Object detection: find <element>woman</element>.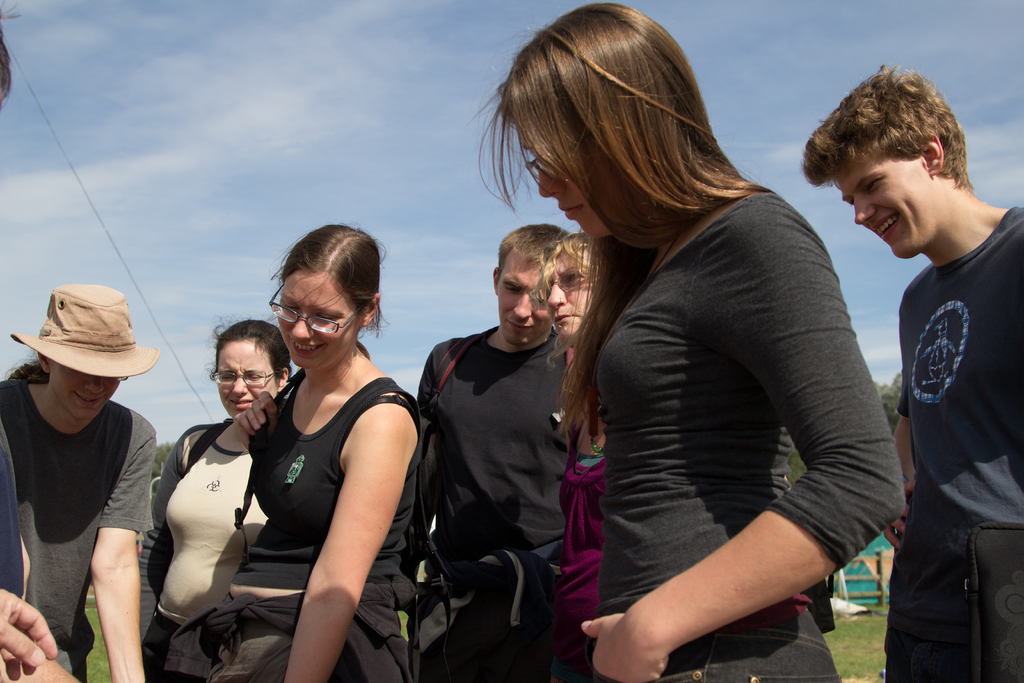
BBox(472, 0, 908, 682).
